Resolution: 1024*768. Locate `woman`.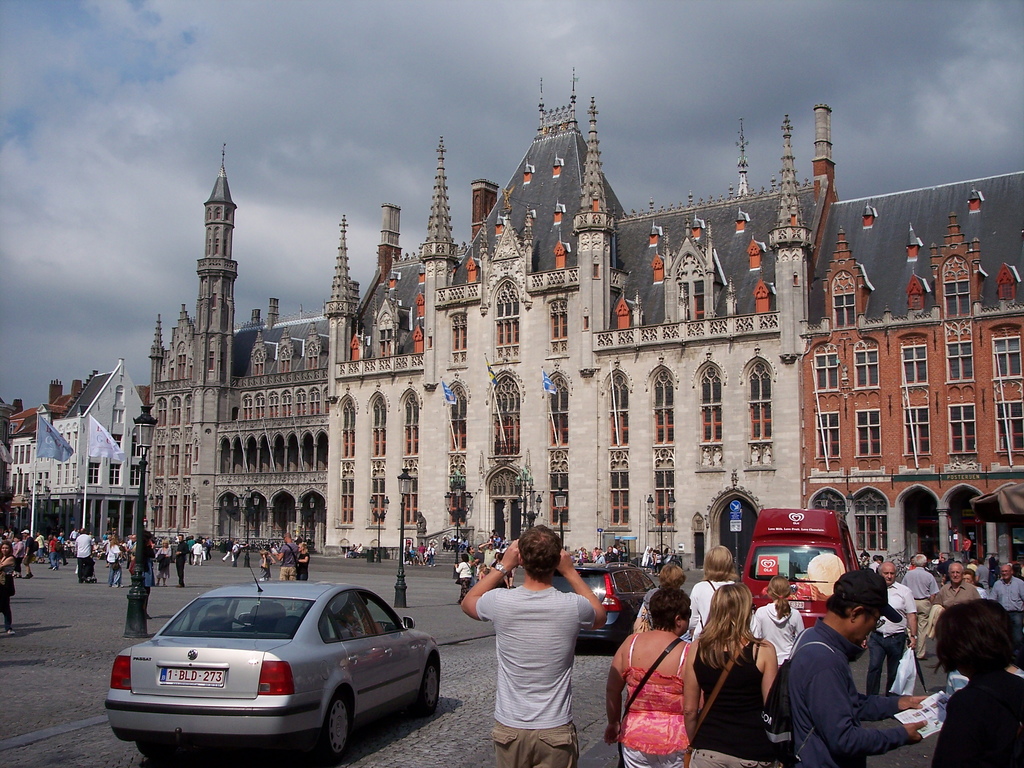
<bbox>0, 543, 18, 634</bbox>.
